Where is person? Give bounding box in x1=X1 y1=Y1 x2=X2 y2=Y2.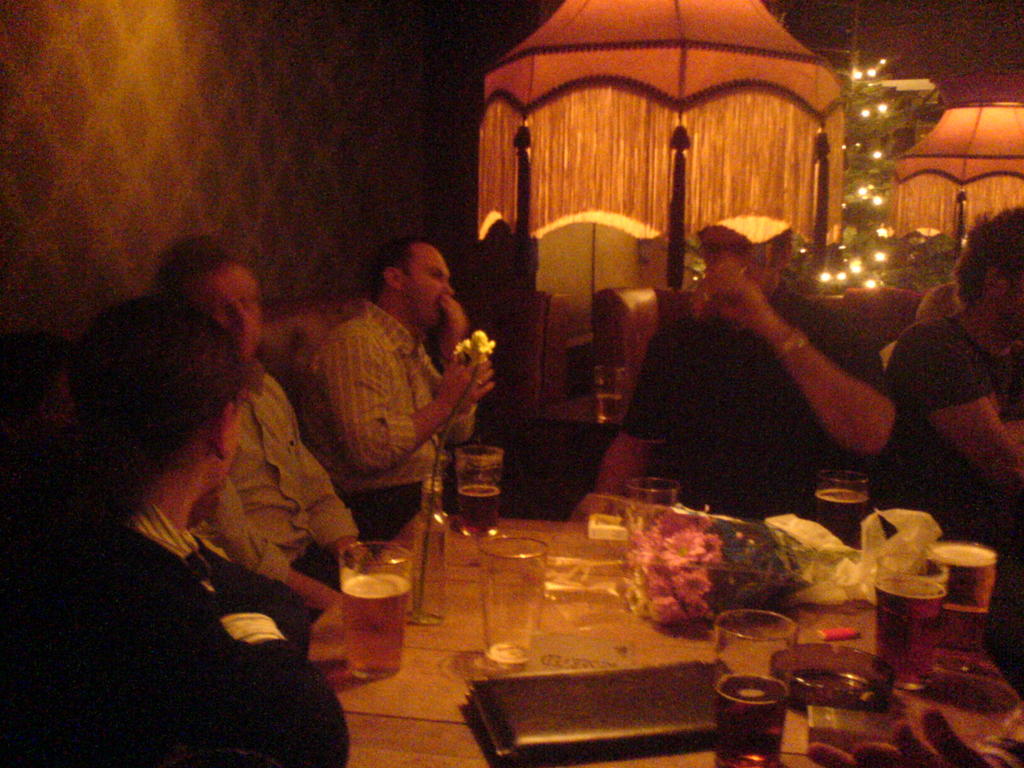
x1=591 y1=218 x2=898 y2=529.
